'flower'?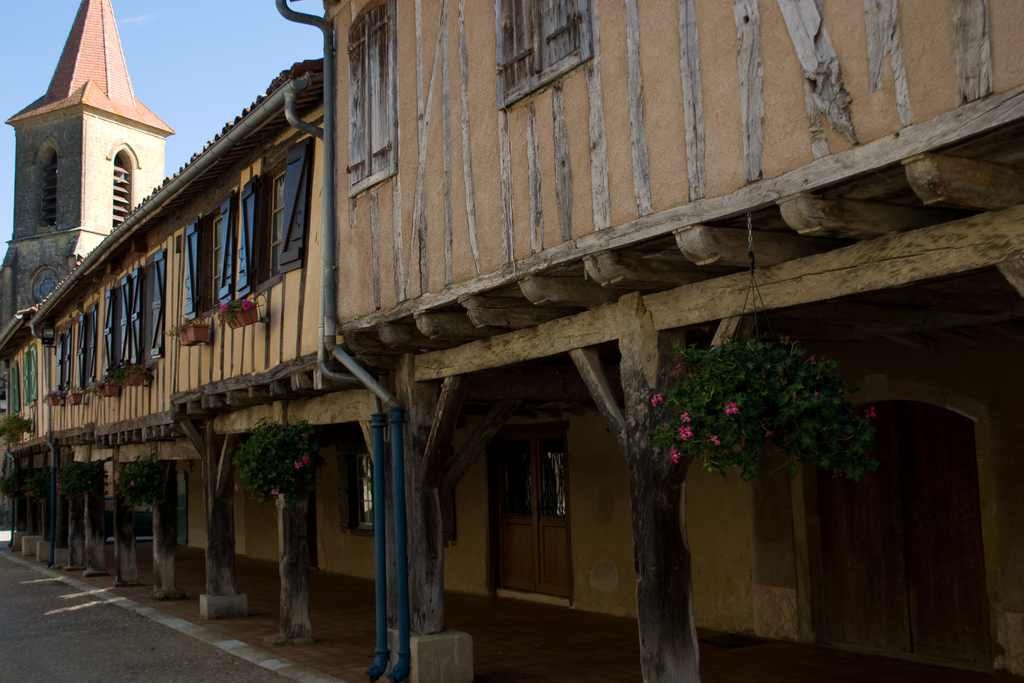
bbox(709, 436, 722, 445)
